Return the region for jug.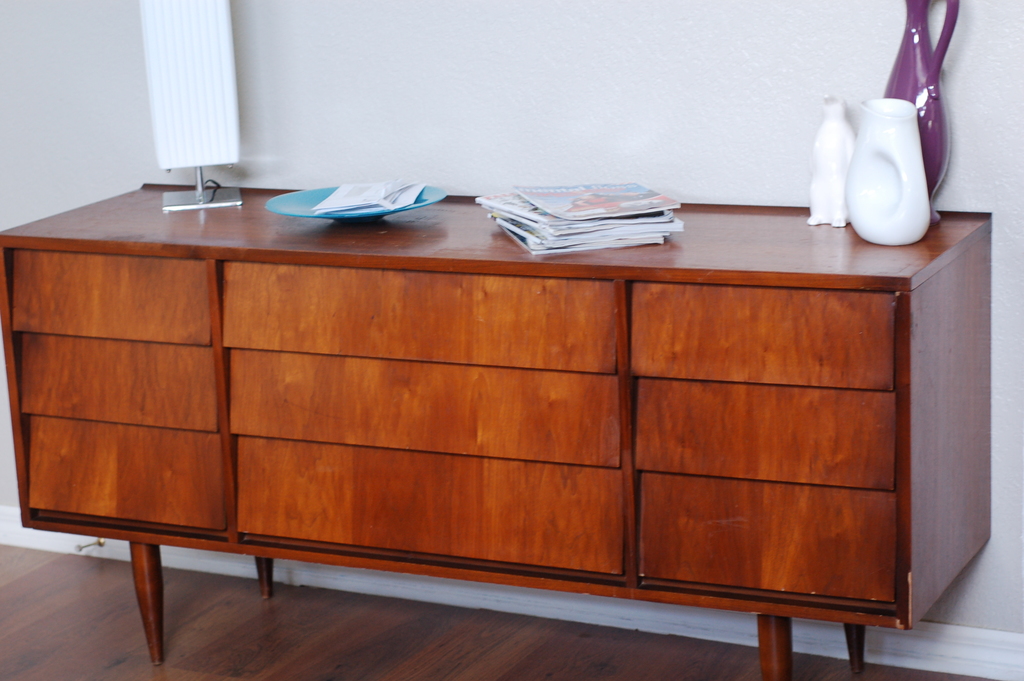
(881, 0, 960, 222).
